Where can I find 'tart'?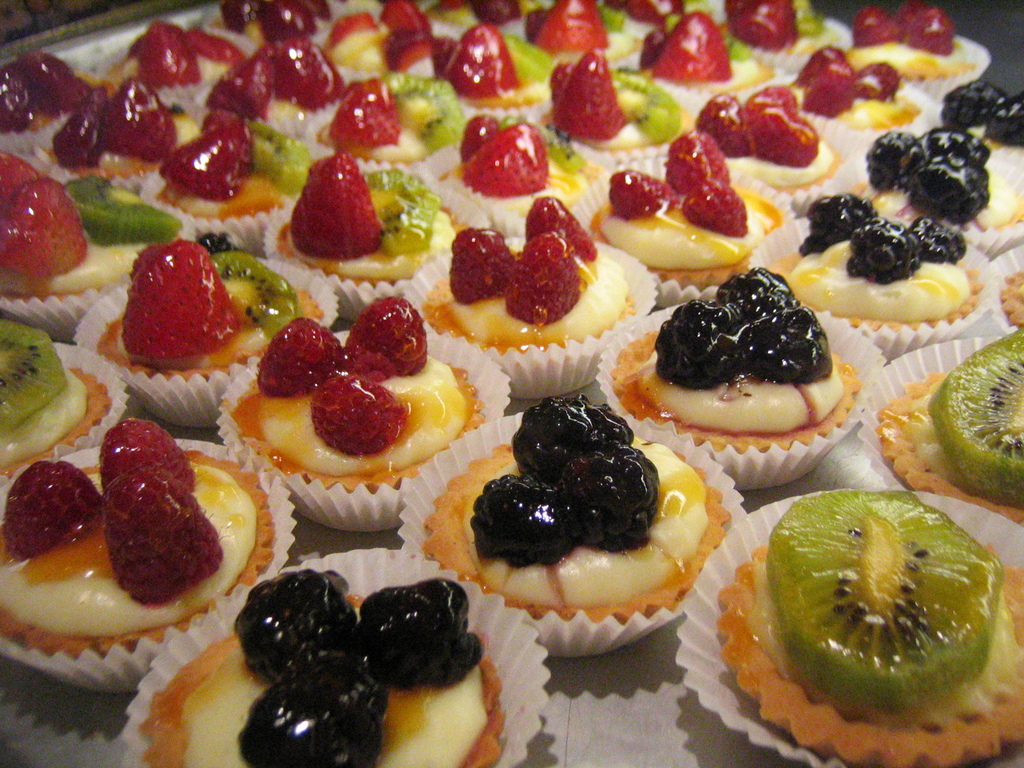
You can find it at region(409, 198, 652, 395).
